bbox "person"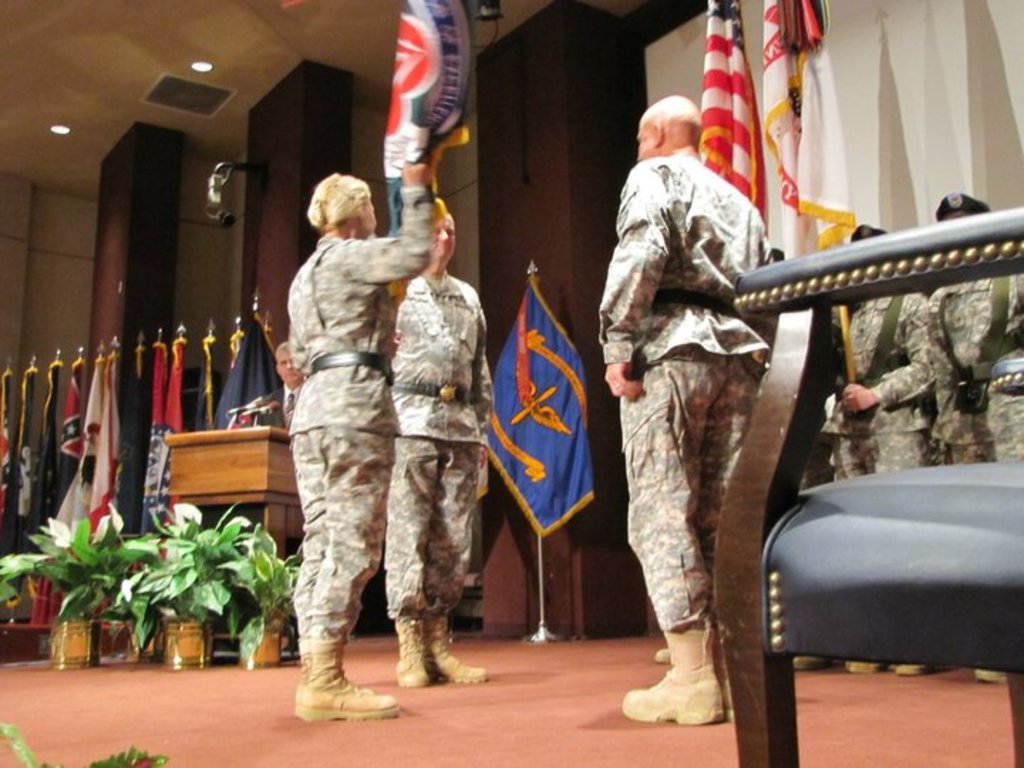
x1=255, y1=340, x2=306, y2=430
